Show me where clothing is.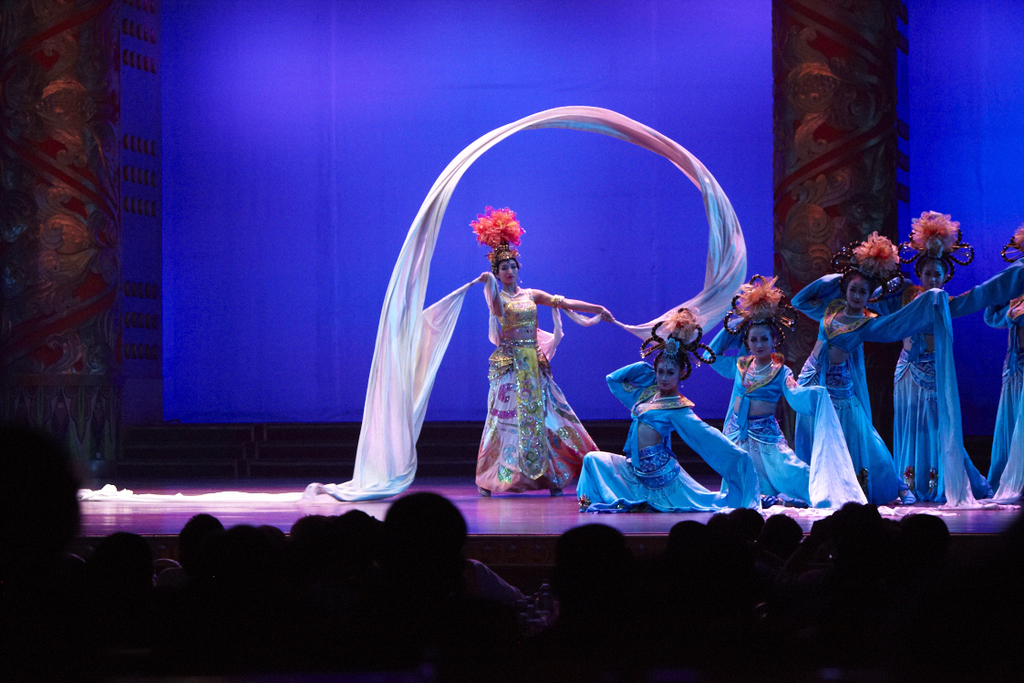
clothing is at (977,284,1023,502).
